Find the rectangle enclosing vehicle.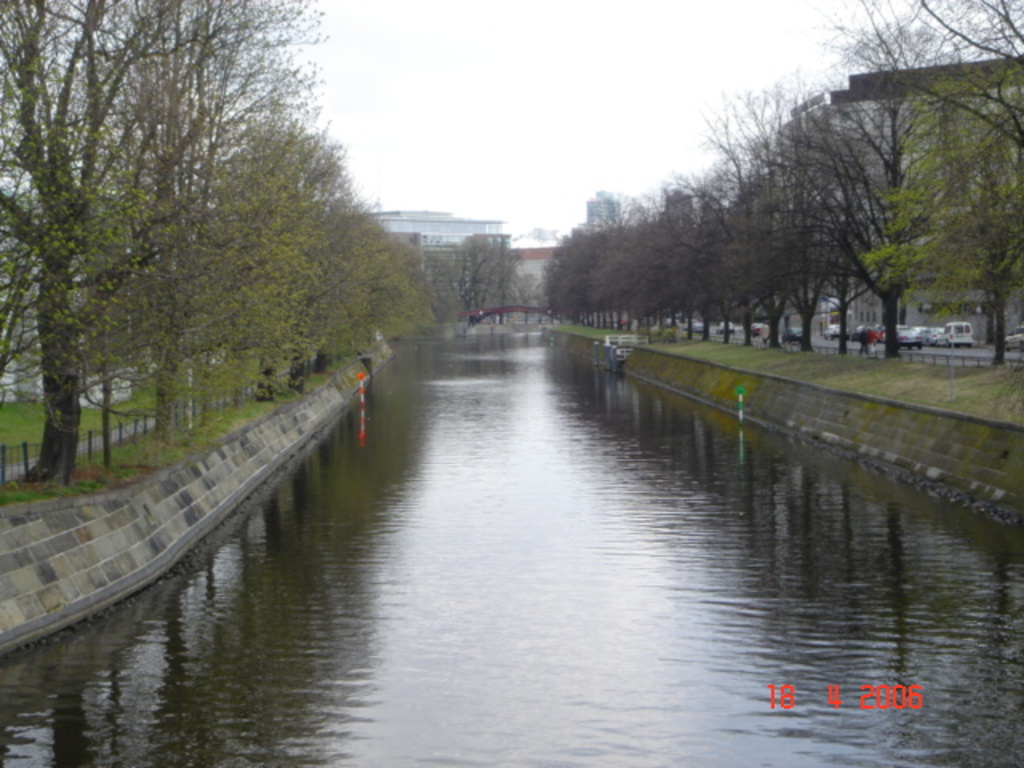
995/325/1022/350.
